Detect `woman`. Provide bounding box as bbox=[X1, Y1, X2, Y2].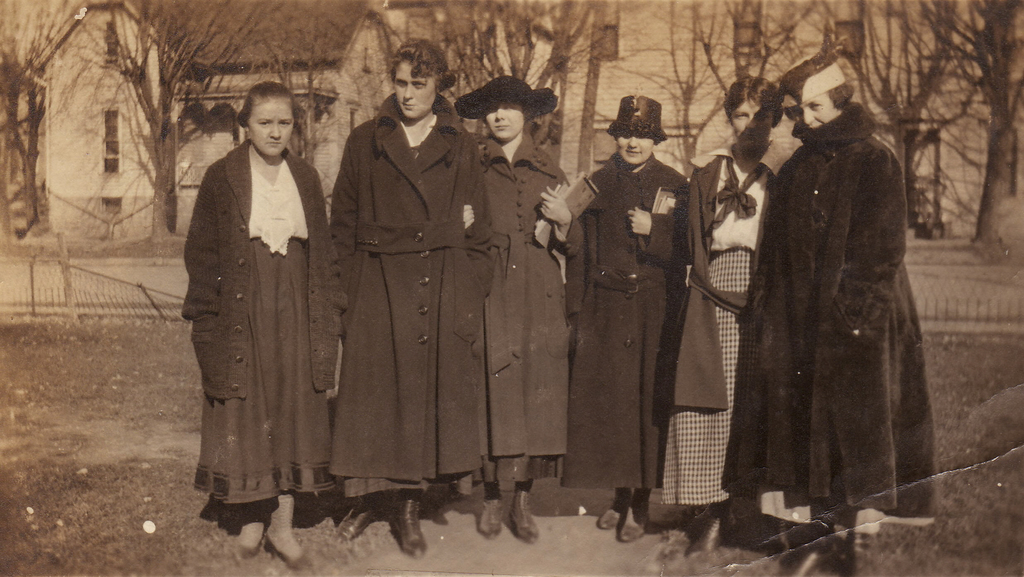
bbox=[184, 76, 336, 540].
